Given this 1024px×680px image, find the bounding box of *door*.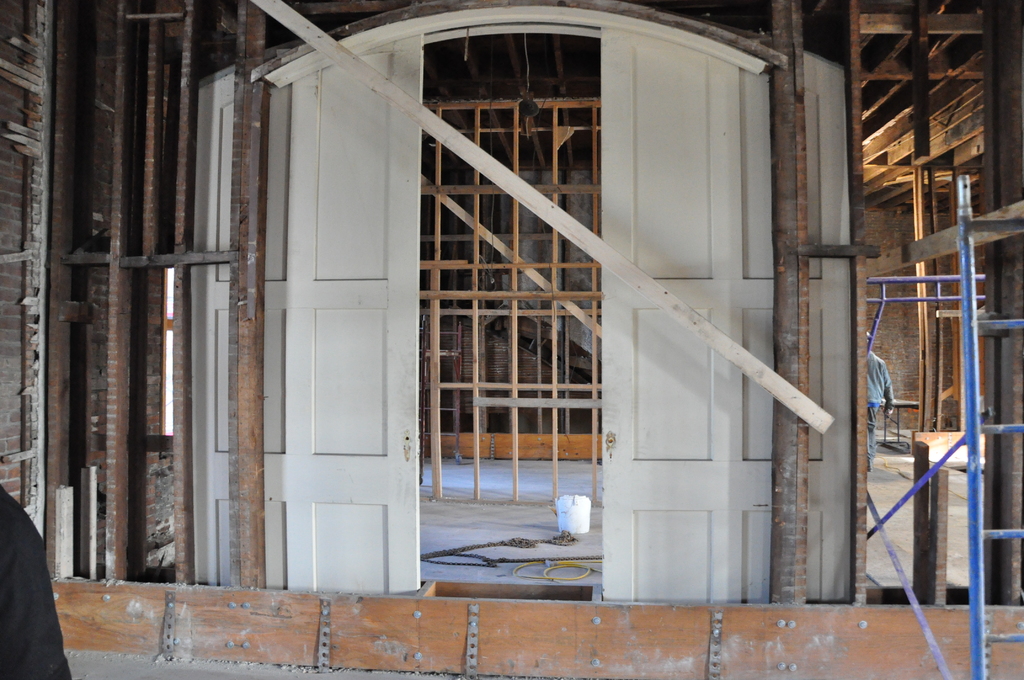
[x1=255, y1=0, x2=767, y2=606].
